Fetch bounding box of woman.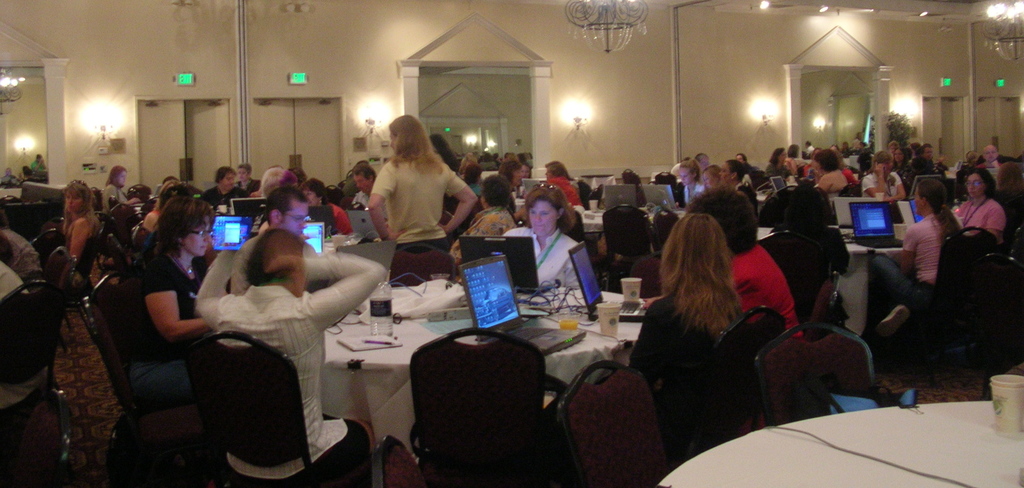
Bbox: 369/112/481/251.
